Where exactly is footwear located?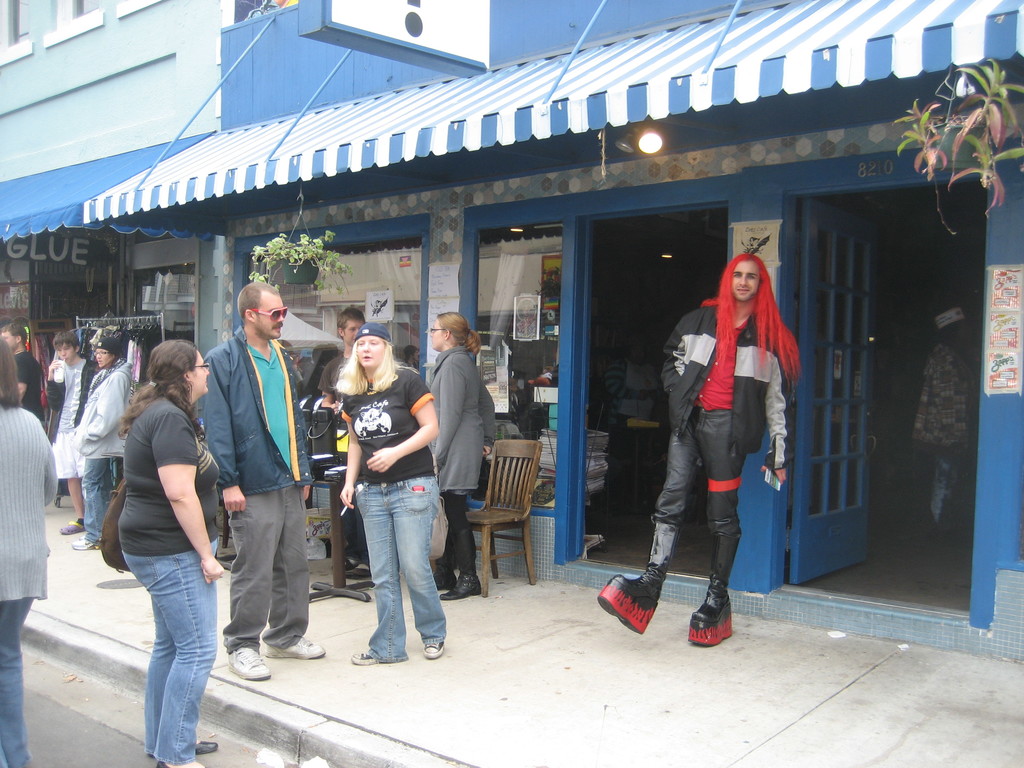
Its bounding box is bbox(349, 650, 383, 665).
